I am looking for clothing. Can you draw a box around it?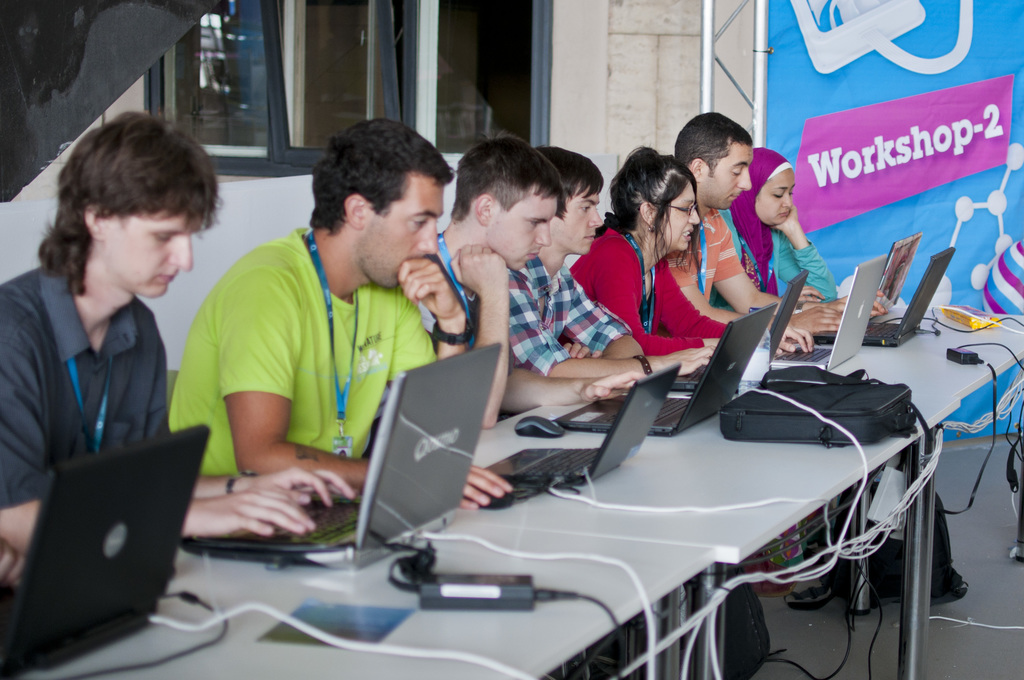
Sure, the bounding box is box(167, 225, 444, 488).
